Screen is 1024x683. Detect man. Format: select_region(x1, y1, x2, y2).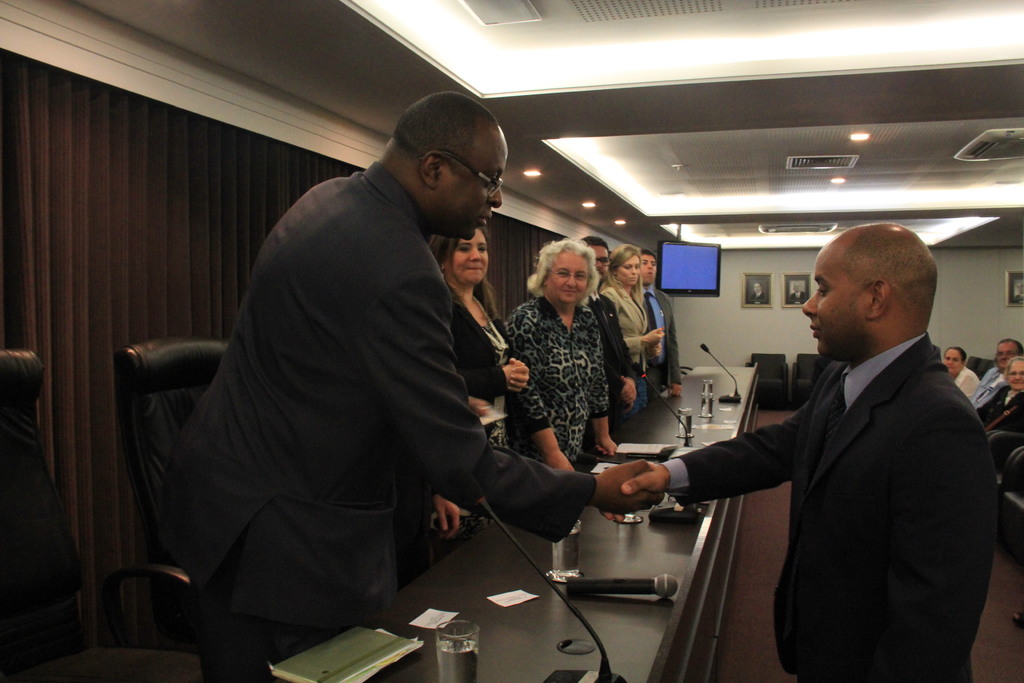
select_region(596, 223, 995, 682).
